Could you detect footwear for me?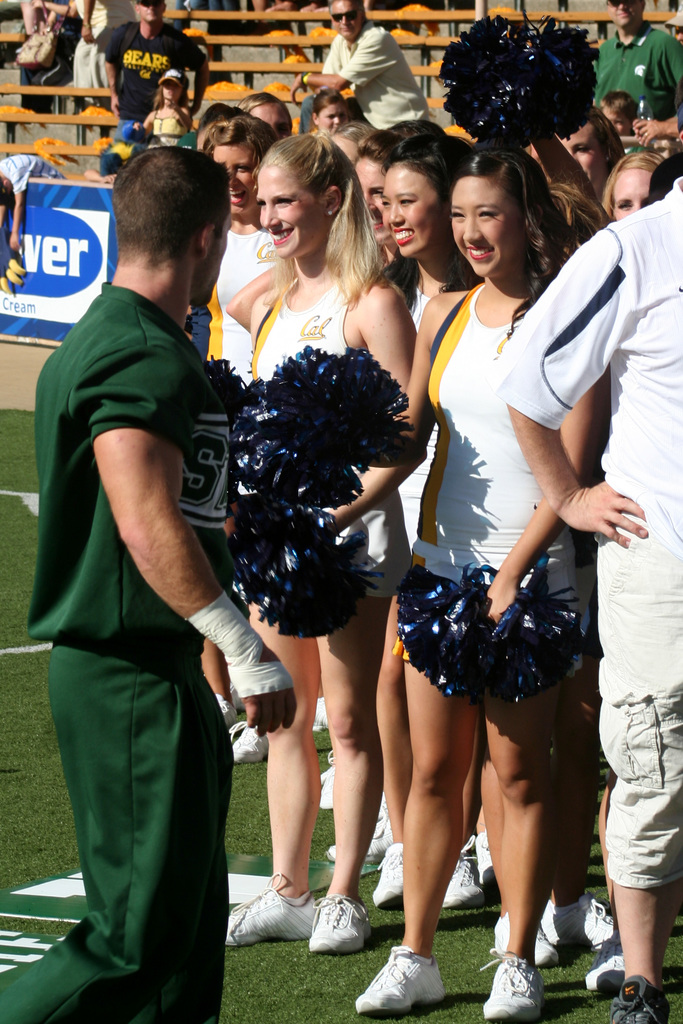
Detection result: locate(611, 967, 660, 1023).
